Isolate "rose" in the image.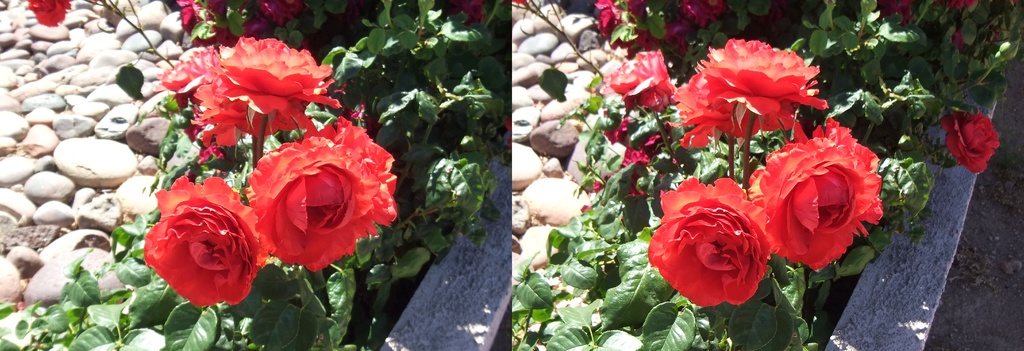
Isolated region: (668, 73, 794, 151).
